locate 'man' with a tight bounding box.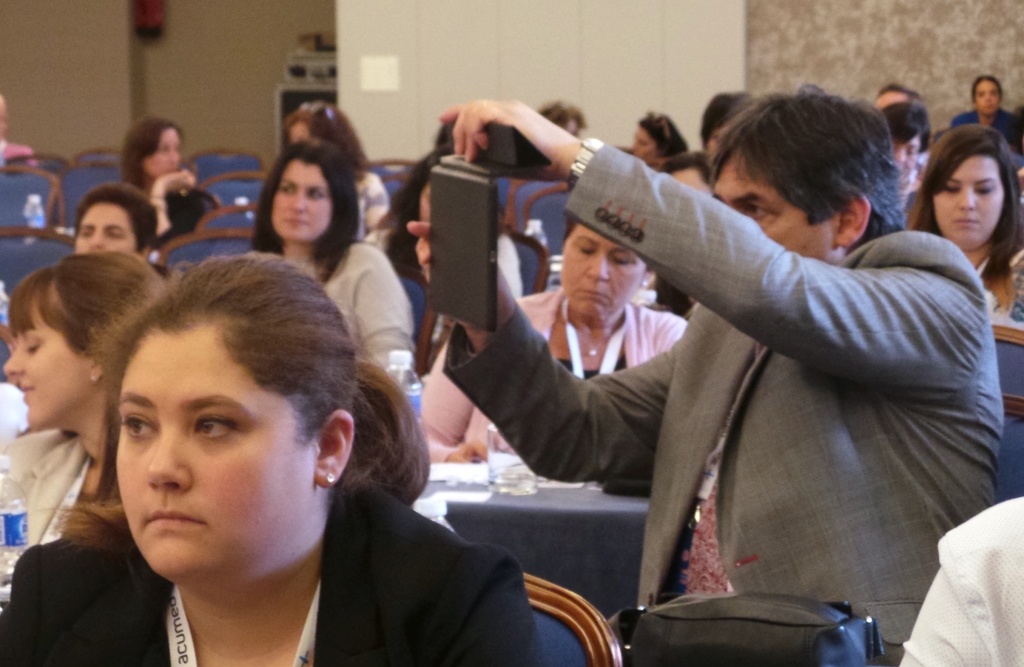
<bbox>351, 119, 991, 641</bbox>.
